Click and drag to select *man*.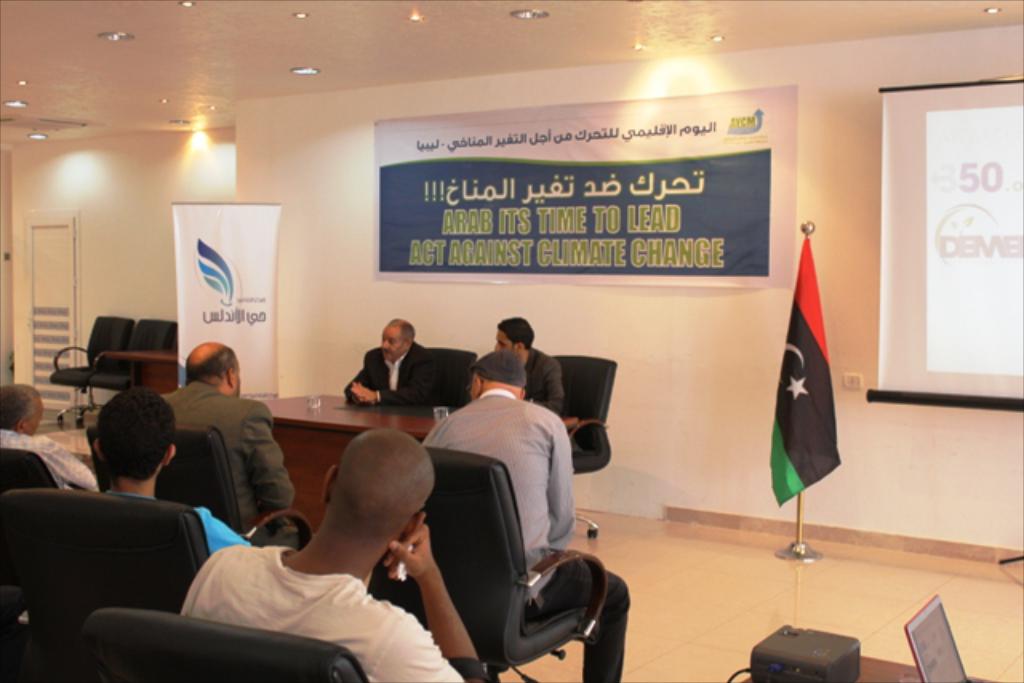
Selection: [x1=338, y1=307, x2=440, y2=408].
